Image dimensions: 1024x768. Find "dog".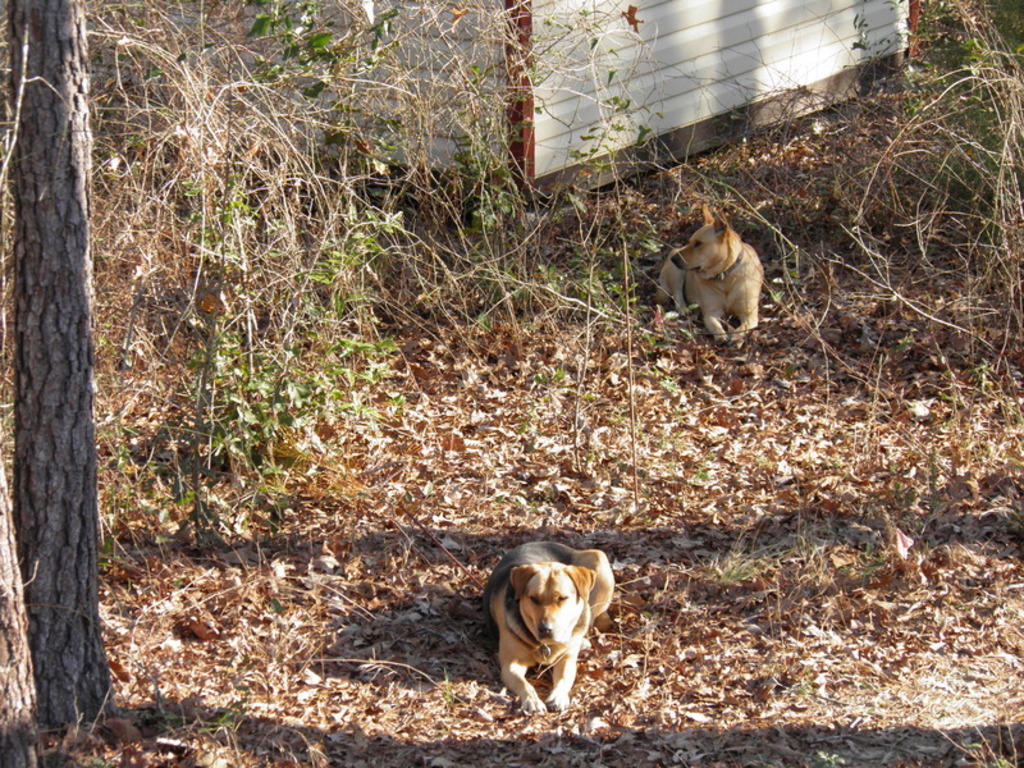
Rect(649, 204, 767, 343).
